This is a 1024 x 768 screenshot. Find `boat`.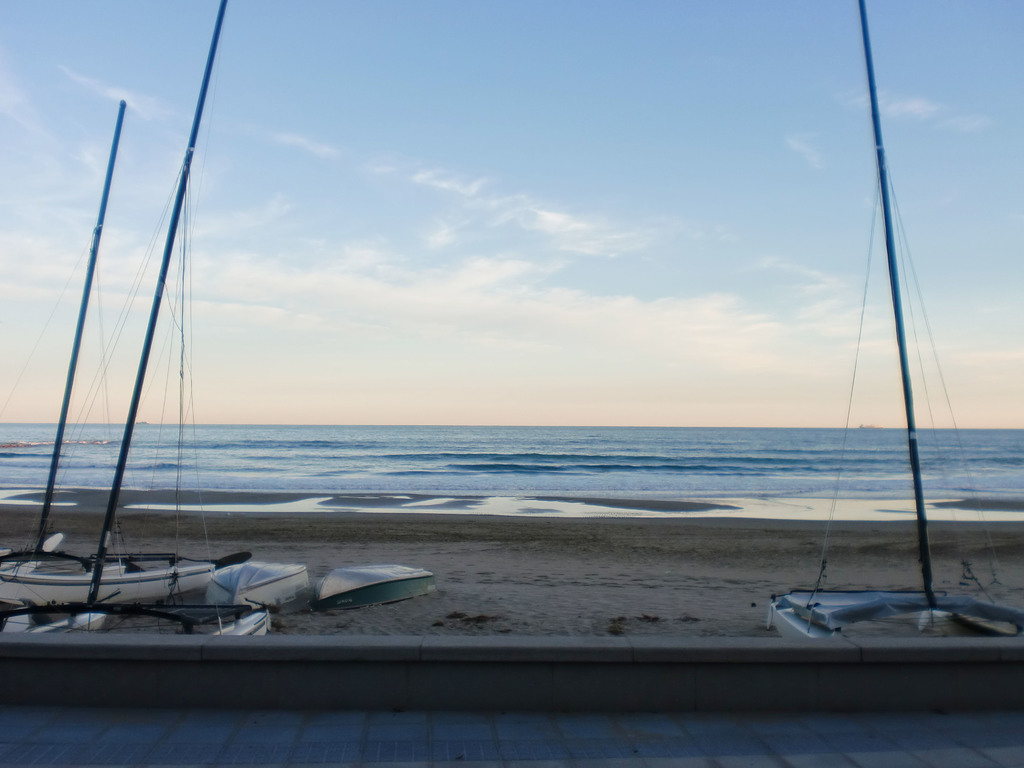
Bounding box: bbox=(0, 0, 225, 610).
